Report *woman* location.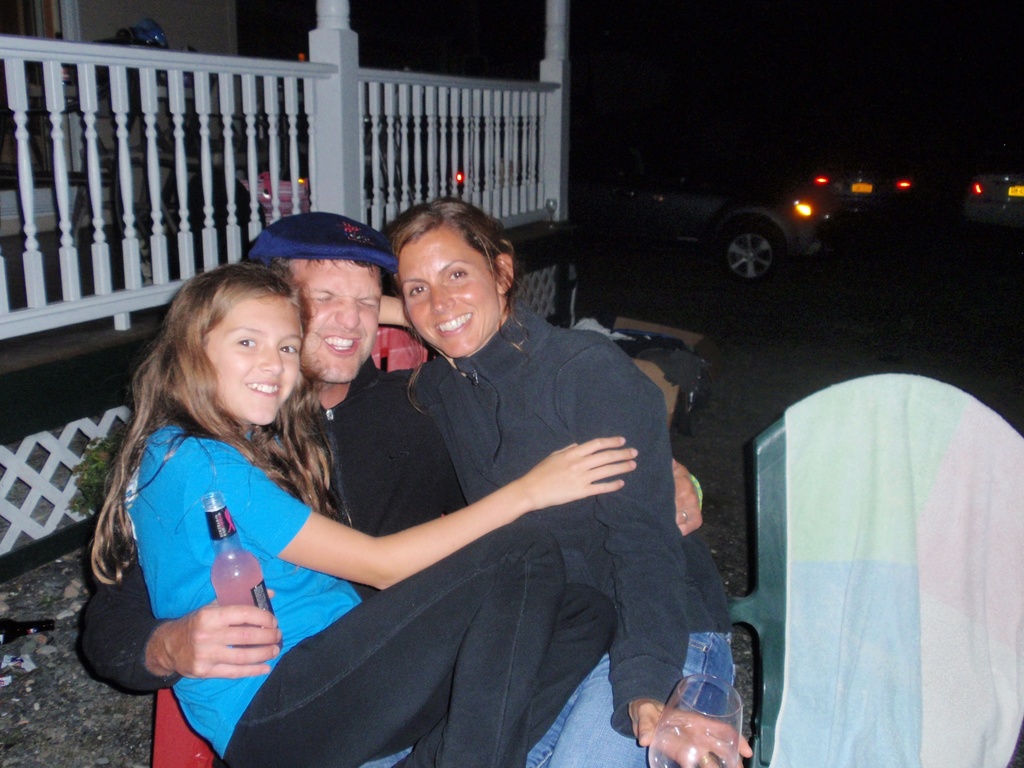
Report: (385, 191, 738, 767).
